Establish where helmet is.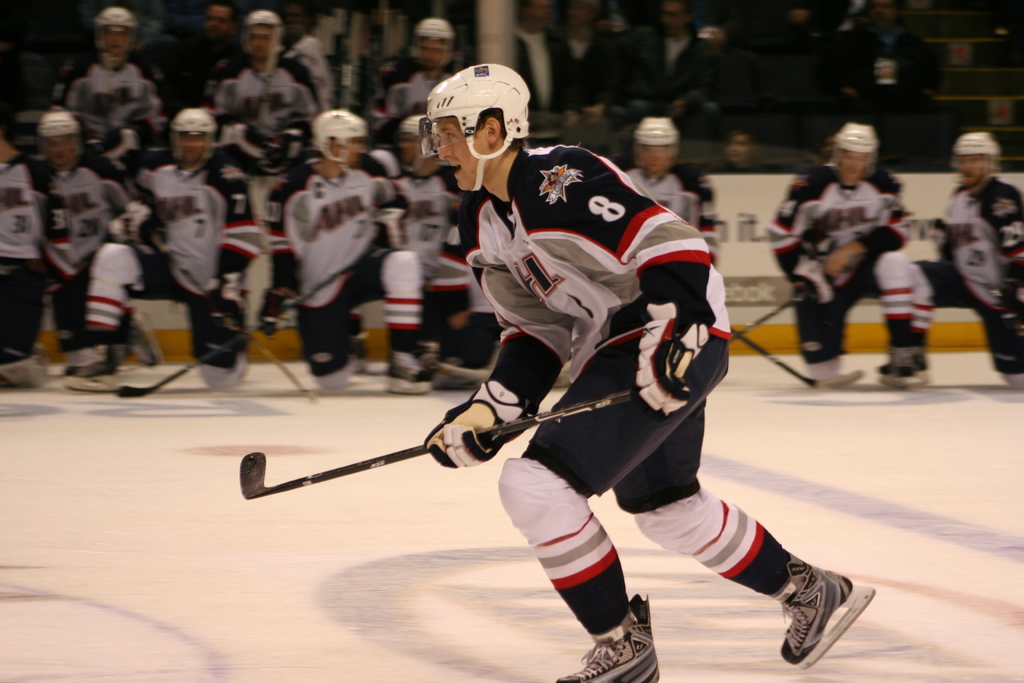
Established at locate(163, 107, 215, 168).
